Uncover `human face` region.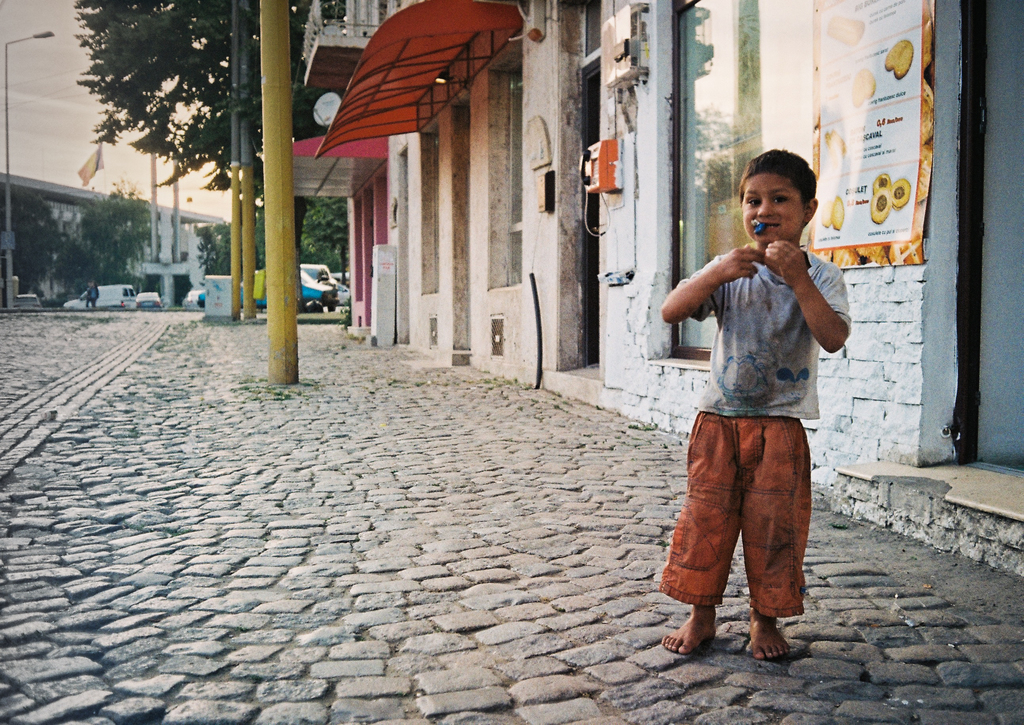
Uncovered: <region>743, 170, 804, 243</region>.
